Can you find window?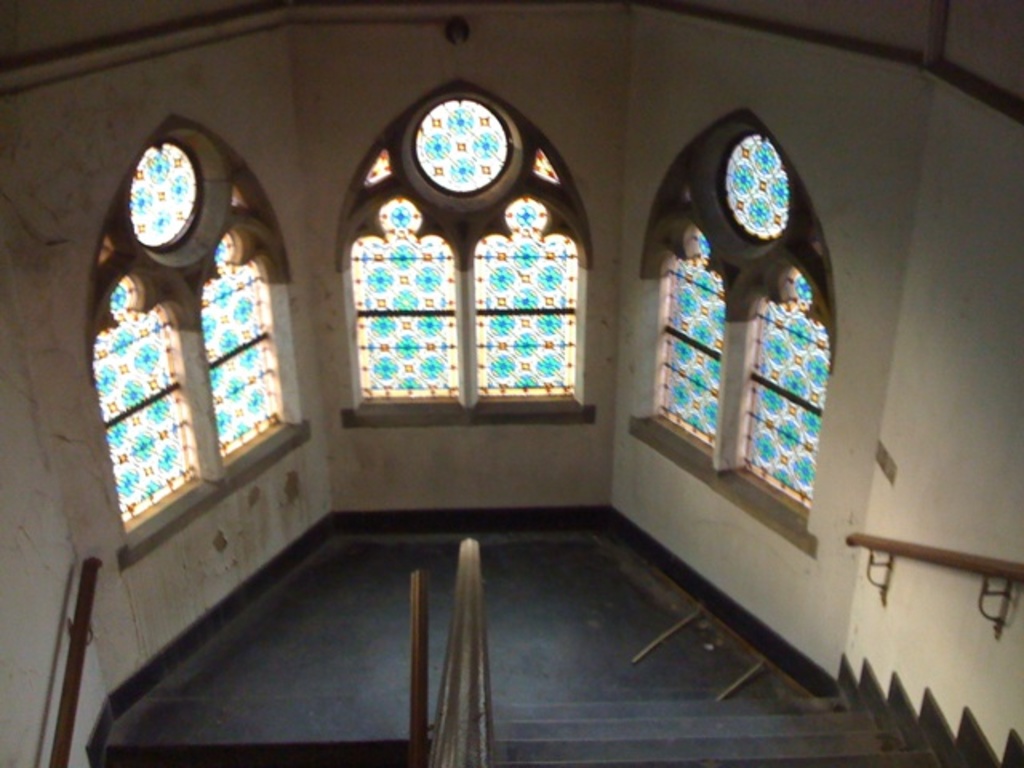
Yes, bounding box: 82, 126, 286, 528.
